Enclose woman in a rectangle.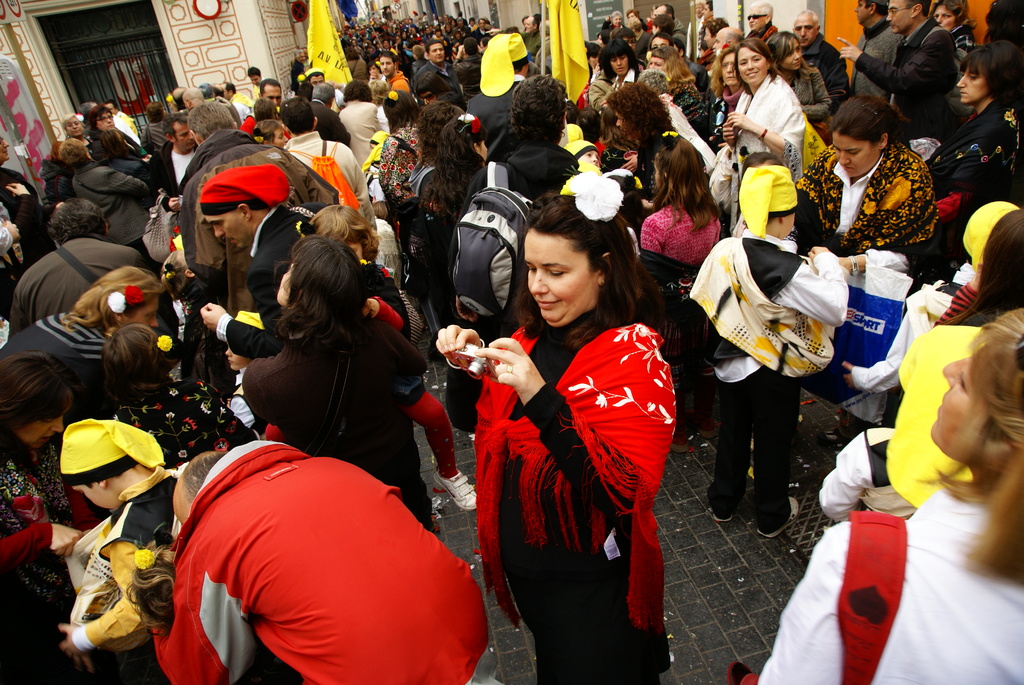
crop(924, 0, 983, 71).
